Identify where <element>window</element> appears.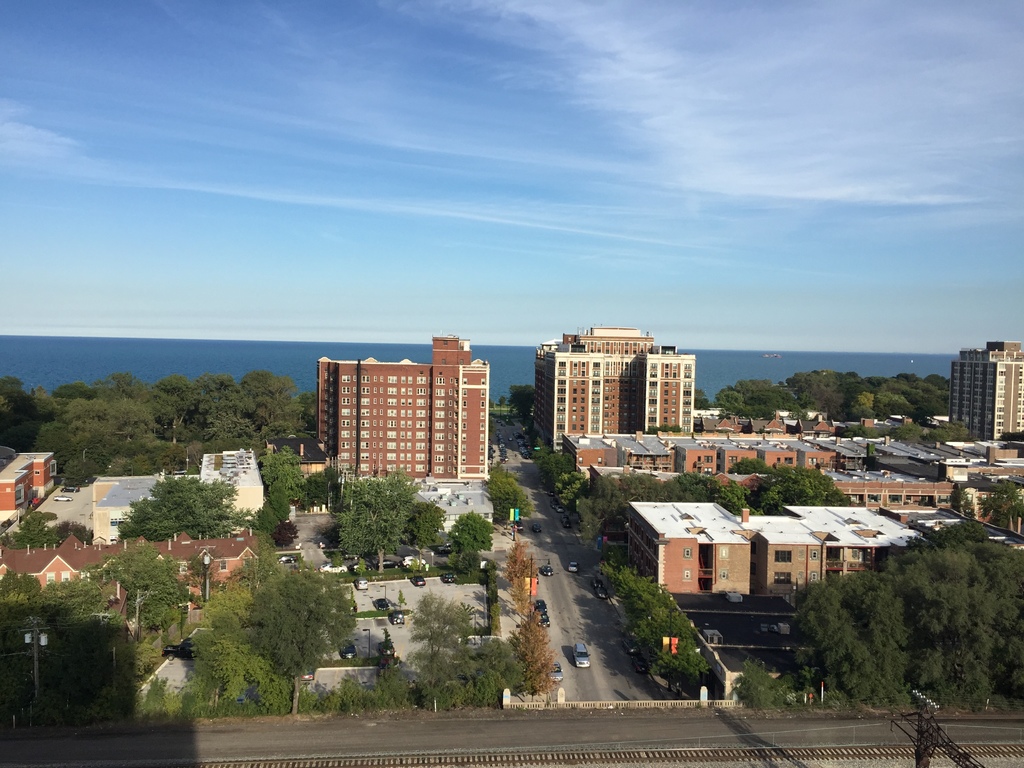
Appears at detection(751, 561, 755, 574).
